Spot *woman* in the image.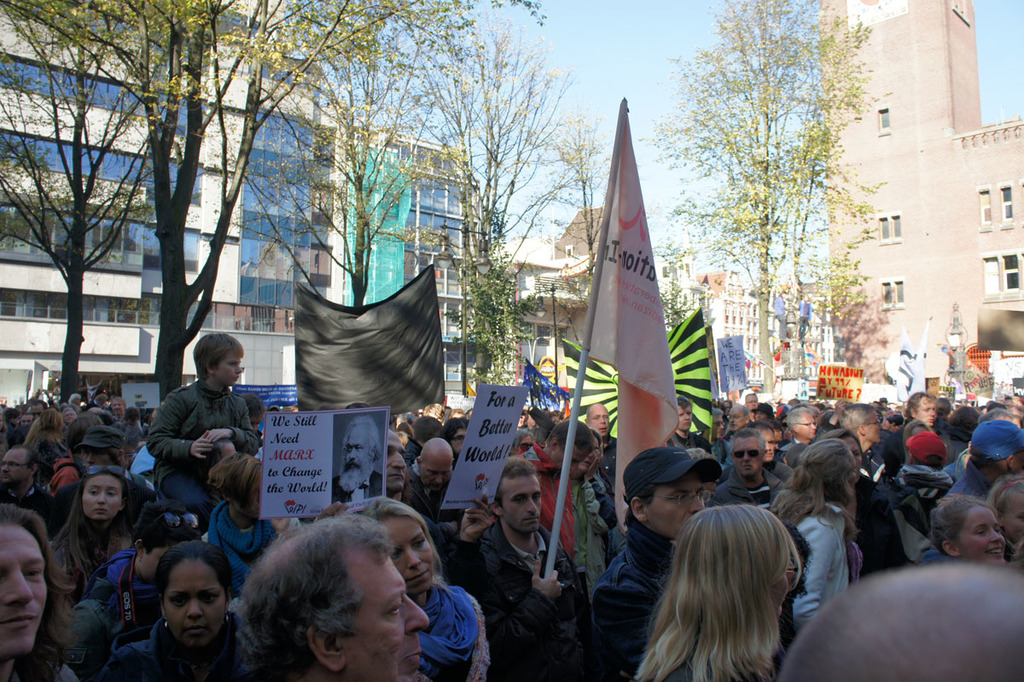
*woman* found at bbox=[99, 547, 255, 681].
